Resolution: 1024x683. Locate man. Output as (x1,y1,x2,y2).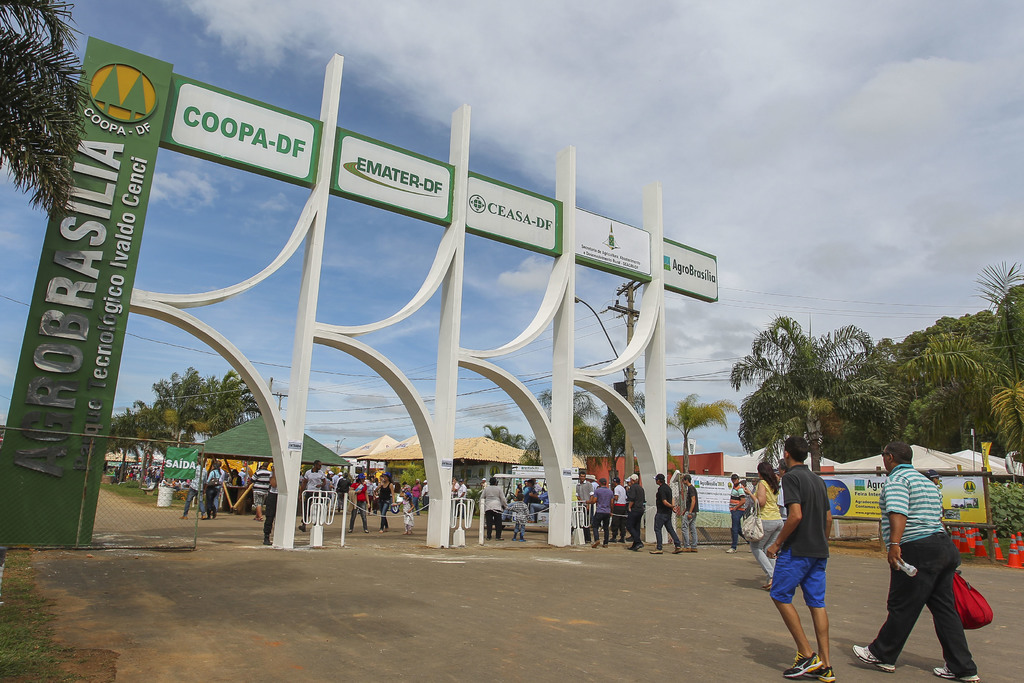
(649,474,684,554).
